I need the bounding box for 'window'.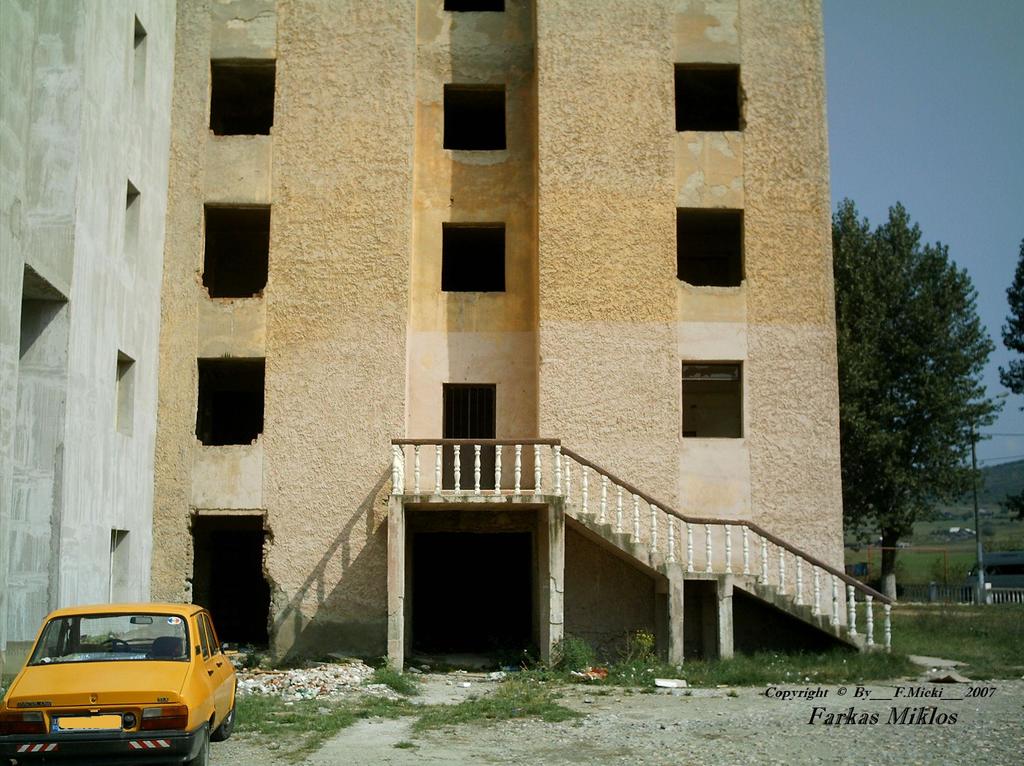
Here it is: [x1=124, y1=179, x2=140, y2=266].
